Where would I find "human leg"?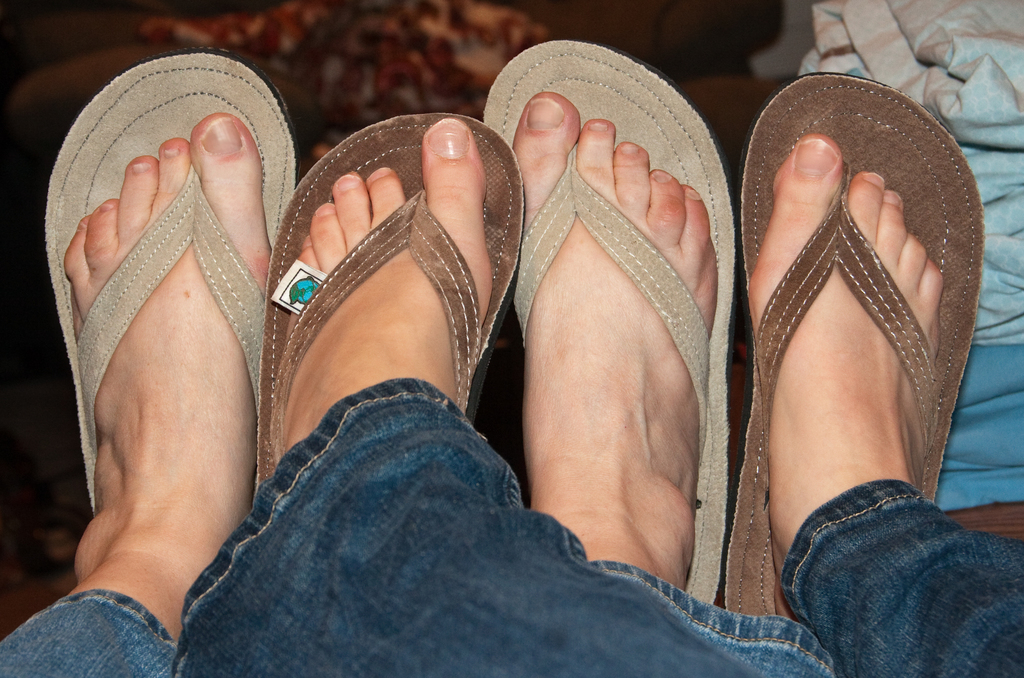
At bbox=[724, 70, 1023, 677].
